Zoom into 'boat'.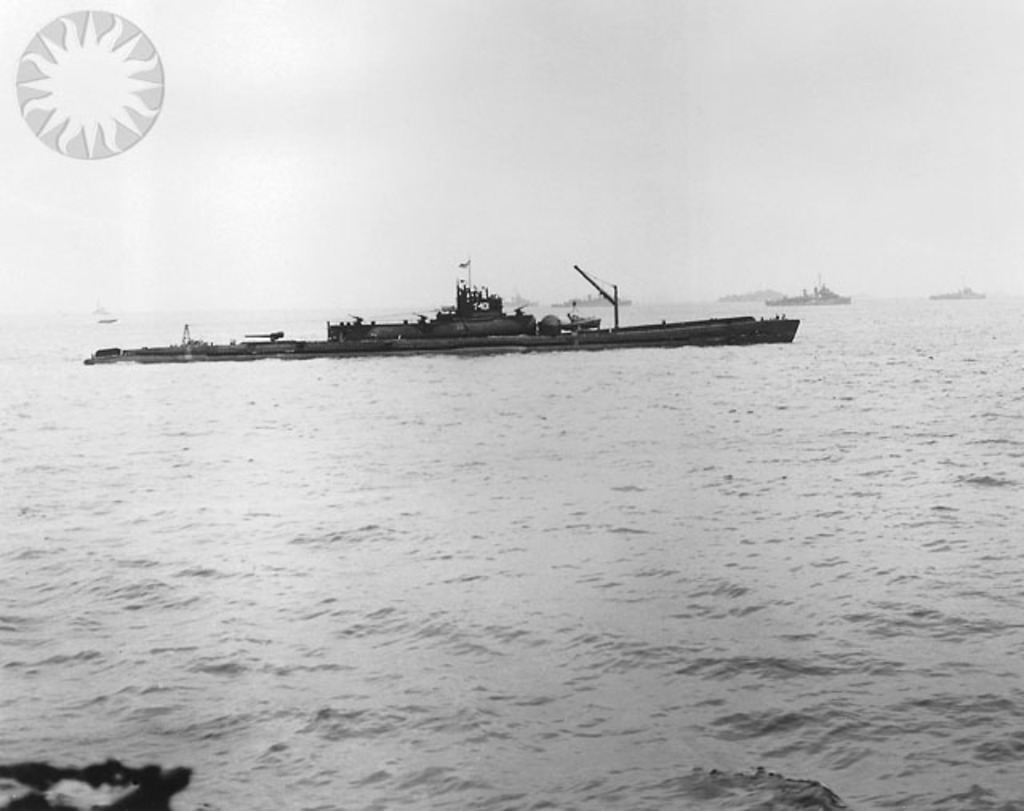
Zoom target: Rect(117, 243, 832, 373).
